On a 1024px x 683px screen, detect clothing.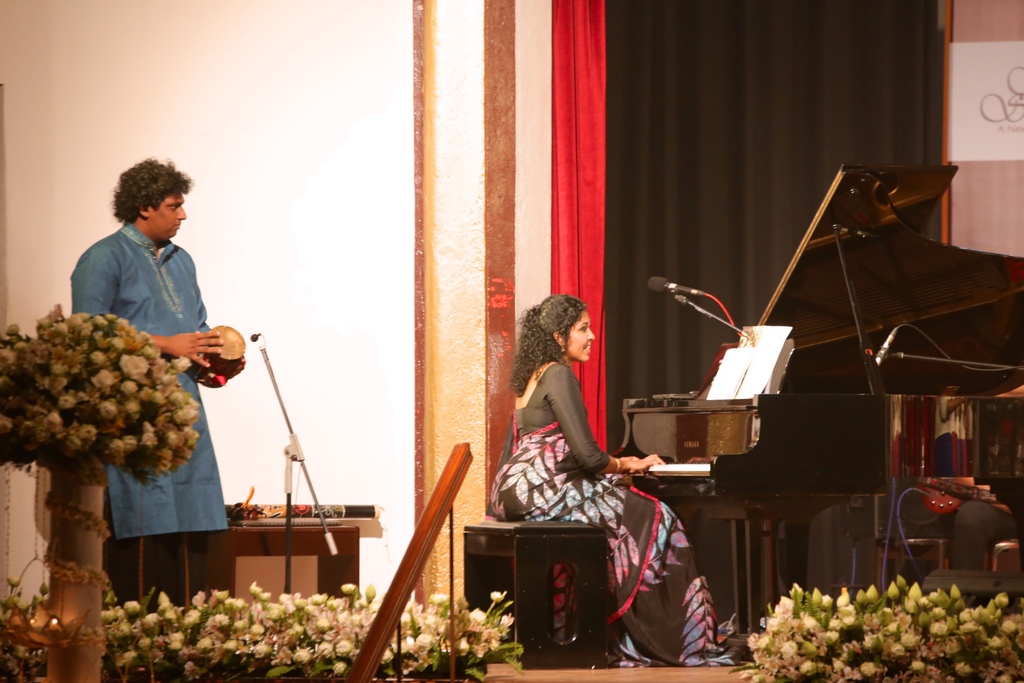
Rect(72, 220, 275, 646).
